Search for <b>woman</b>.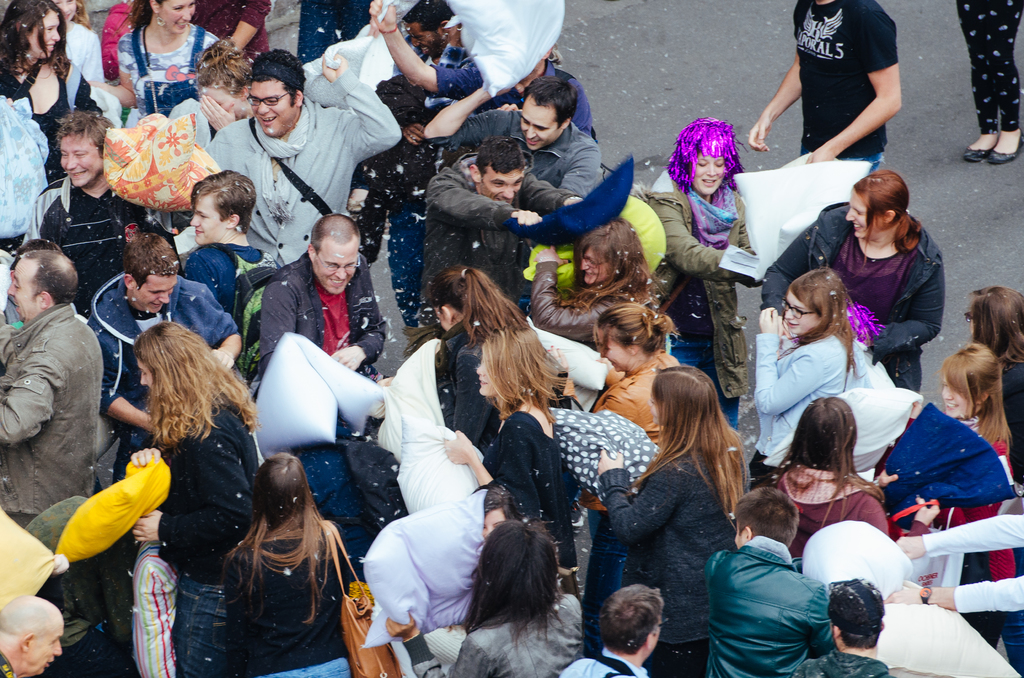
Found at (899,340,1023,648).
